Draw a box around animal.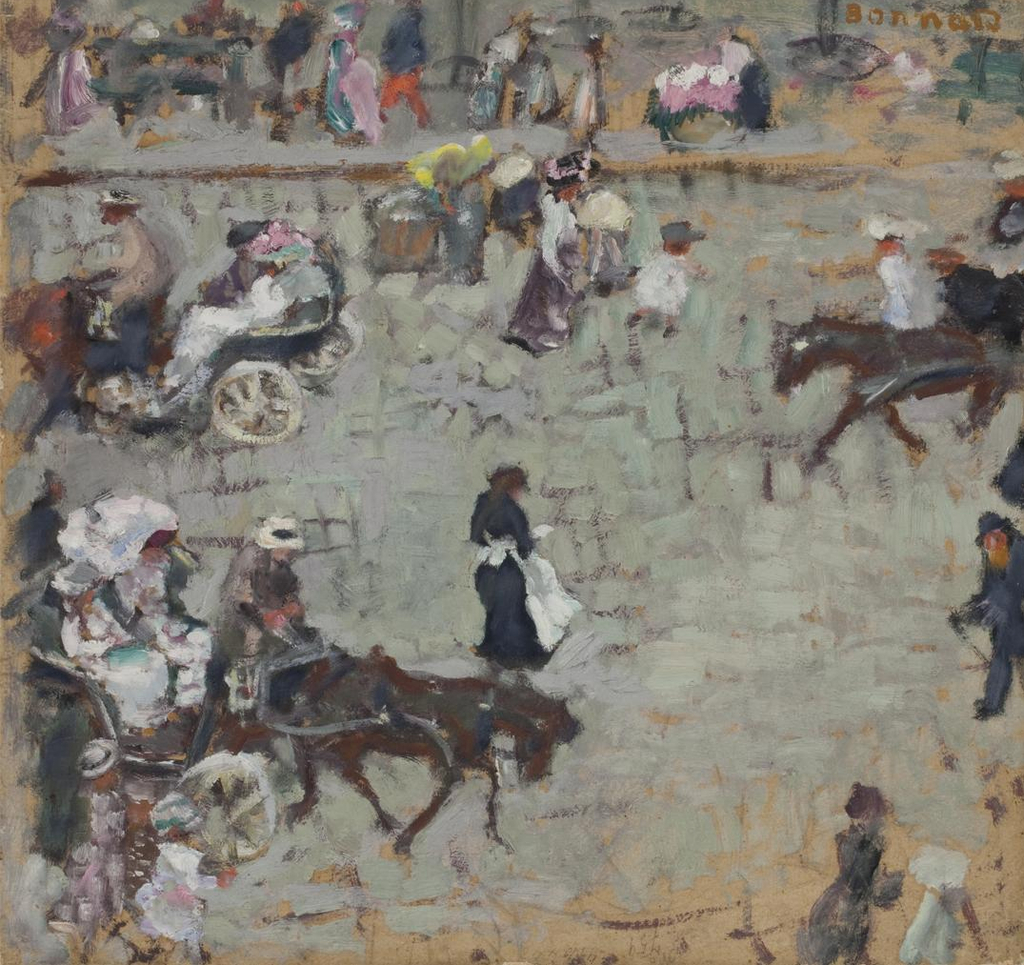
2/275/206/464.
